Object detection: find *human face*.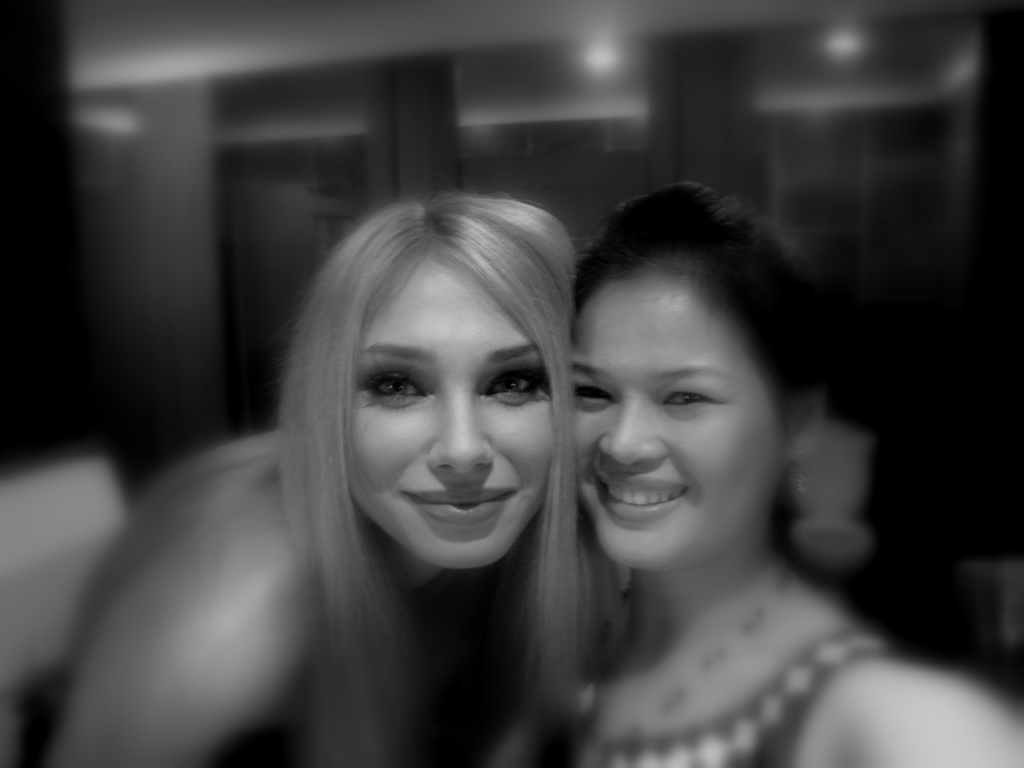
l=573, t=271, r=788, b=573.
